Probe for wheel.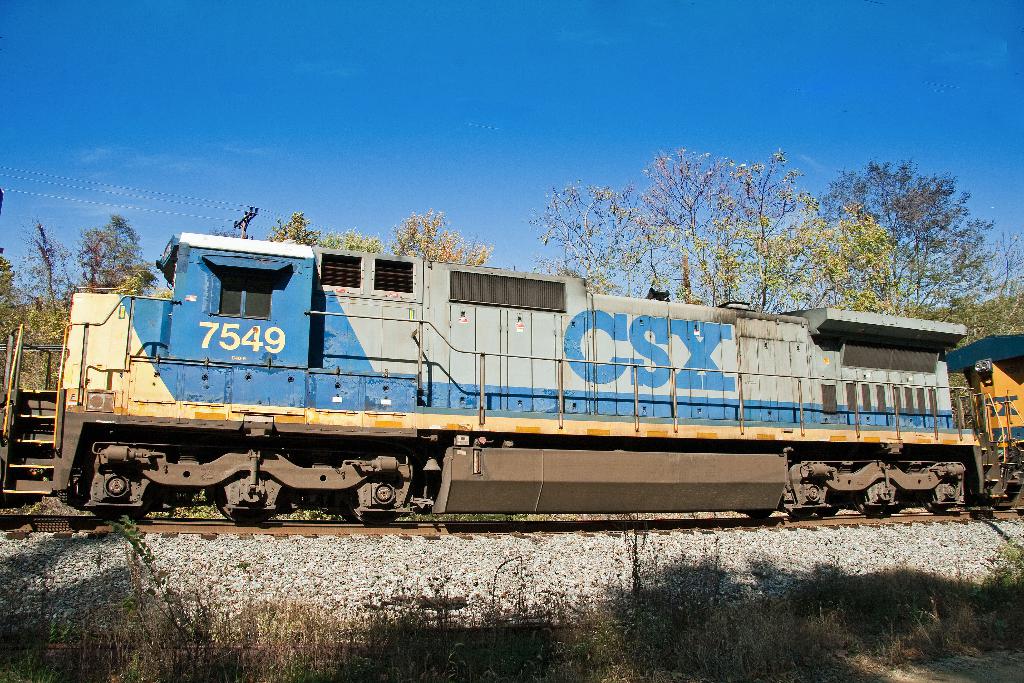
Probe result: left=783, top=498, right=815, bottom=518.
